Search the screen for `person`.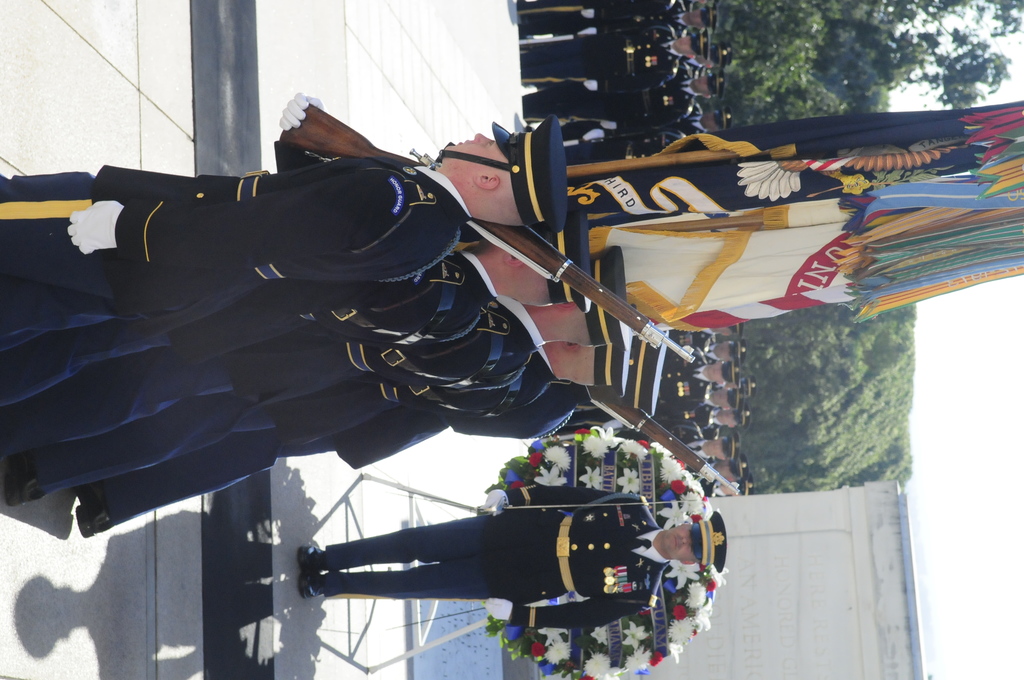
Found at <bbox>0, 120, 568, 359</bbox>.
